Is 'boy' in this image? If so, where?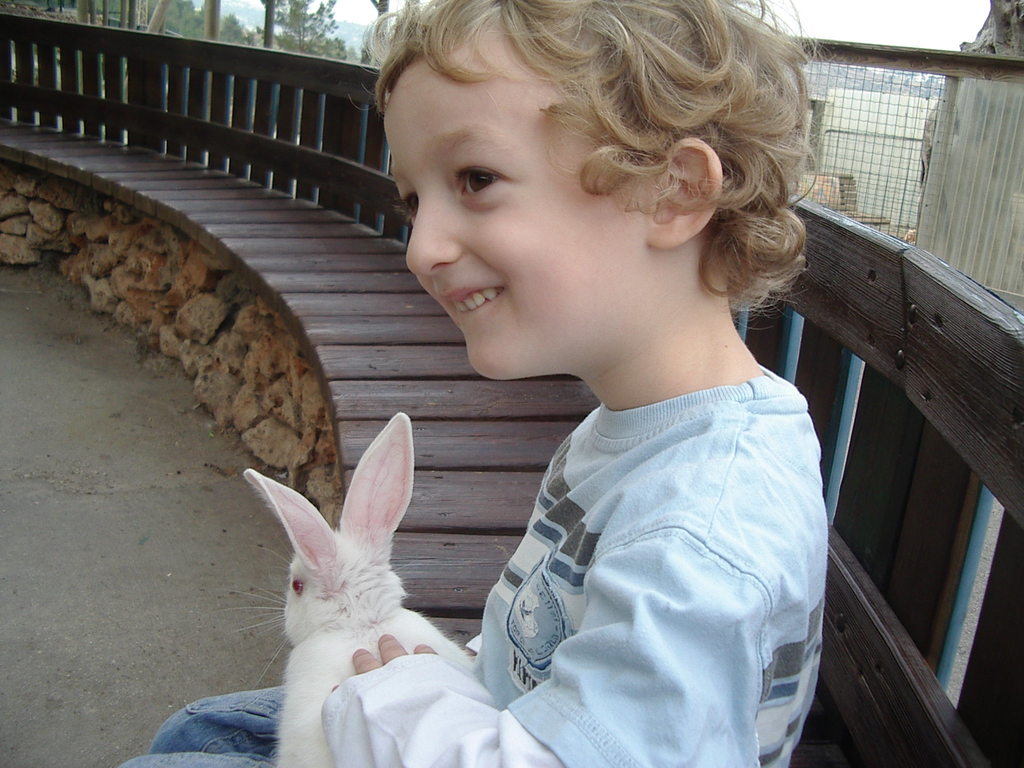
Yes, at 111:0:852:767.
